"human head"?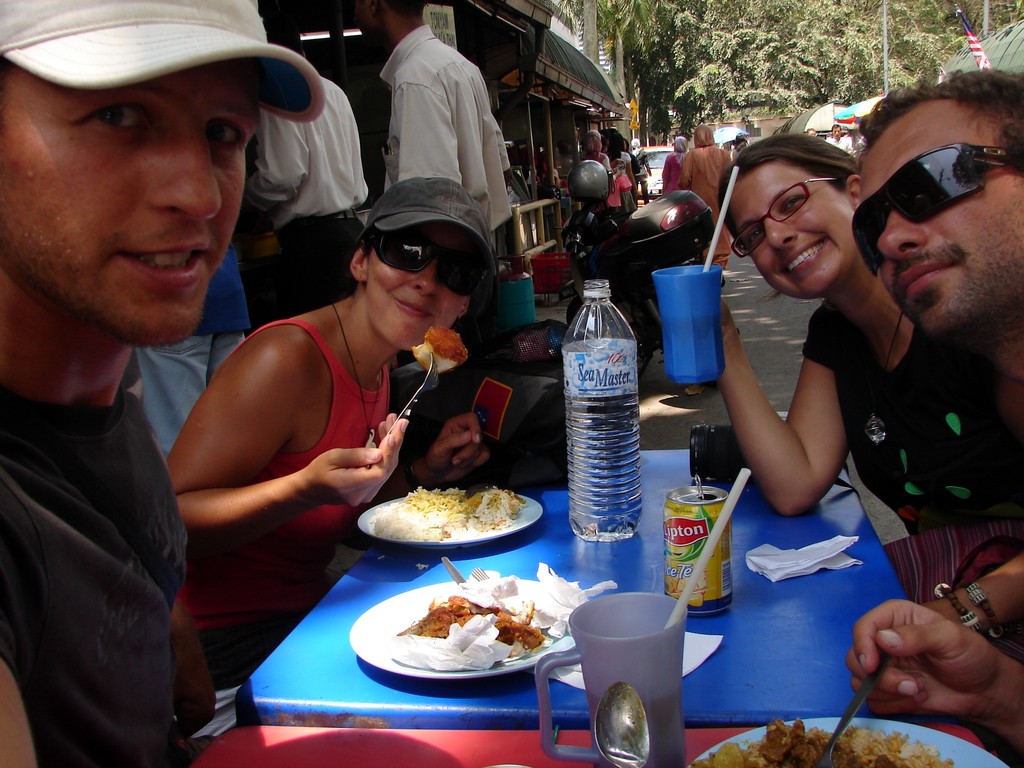
629 135 644 148
